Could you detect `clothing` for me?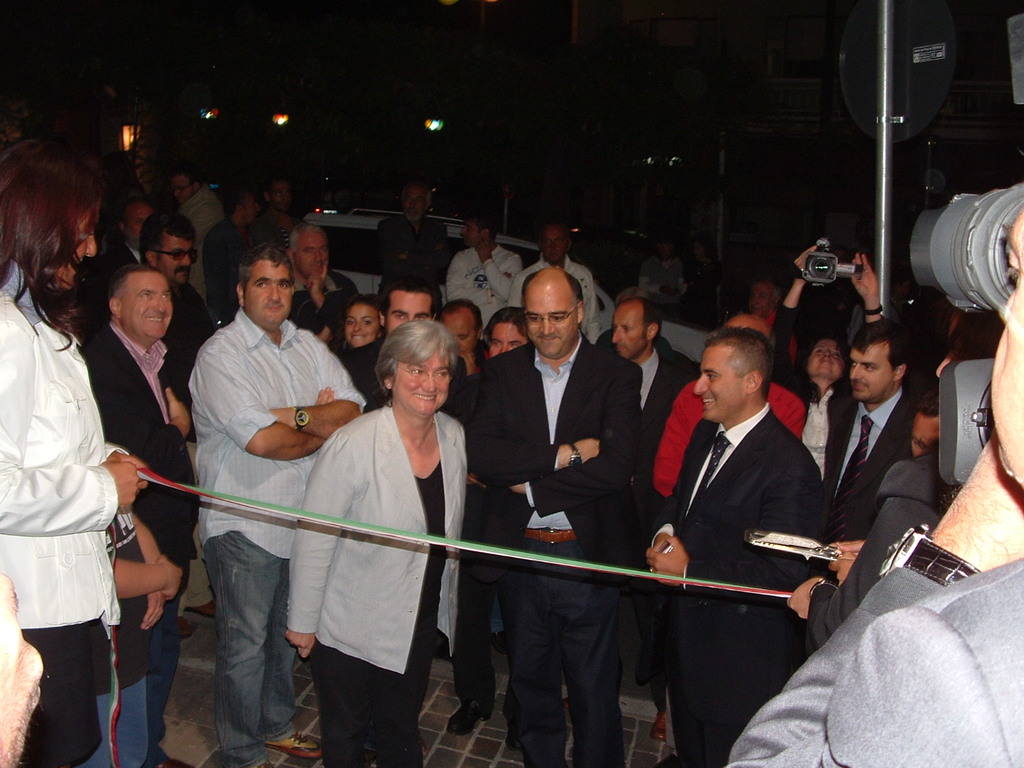
Detection result: <region>282, 345, 470, 748</region>.
